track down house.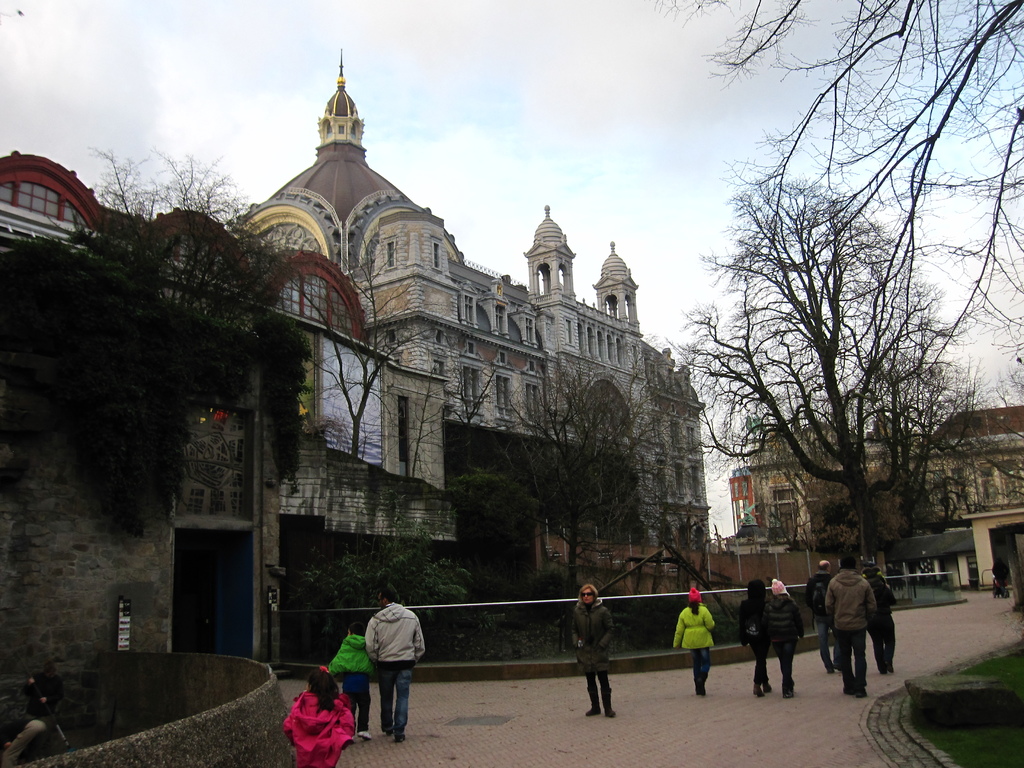
Tracked to [912,401,1023,529].
